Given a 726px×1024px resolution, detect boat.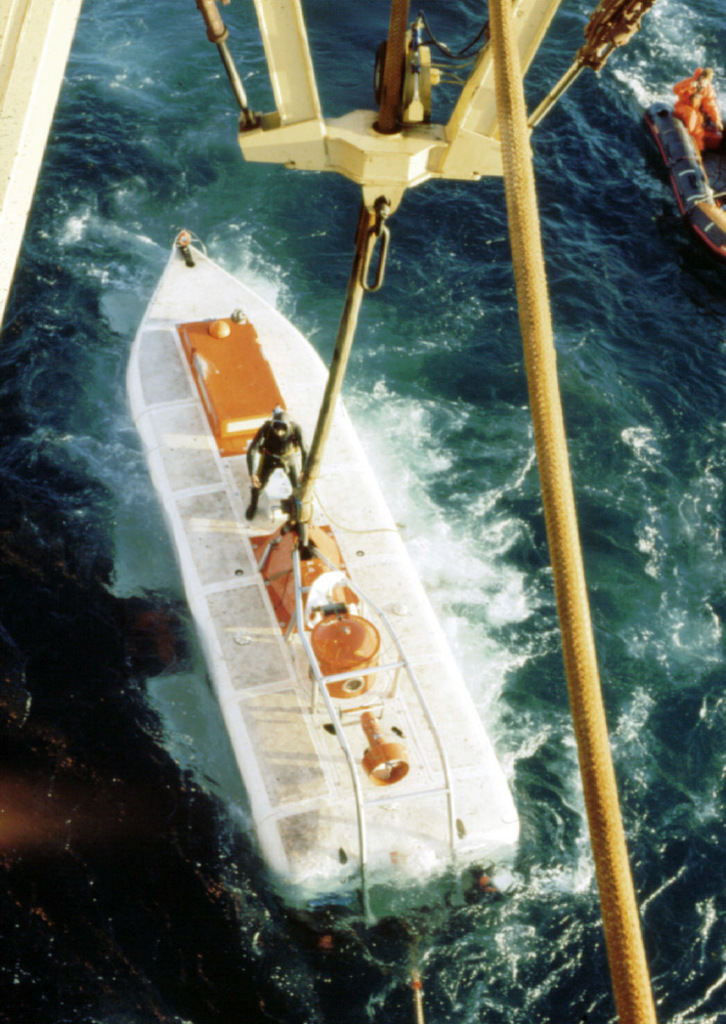
rect(624, 50, 725, 270).
